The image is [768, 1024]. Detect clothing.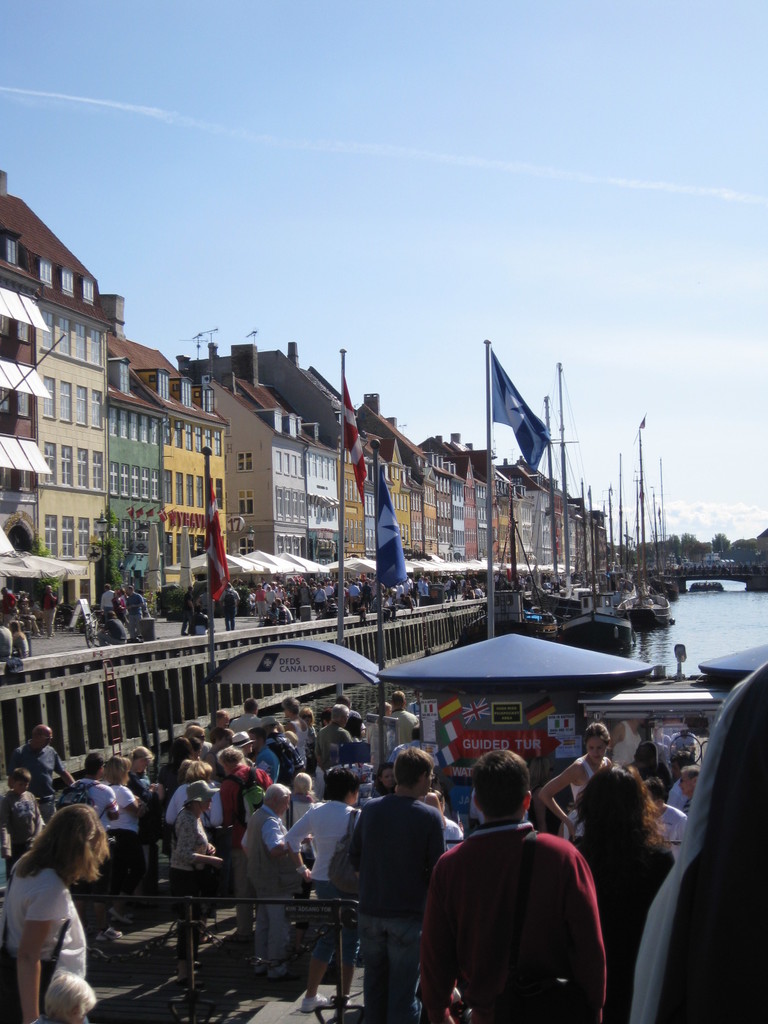
Detection: detection(648, 732, 670, 742).
